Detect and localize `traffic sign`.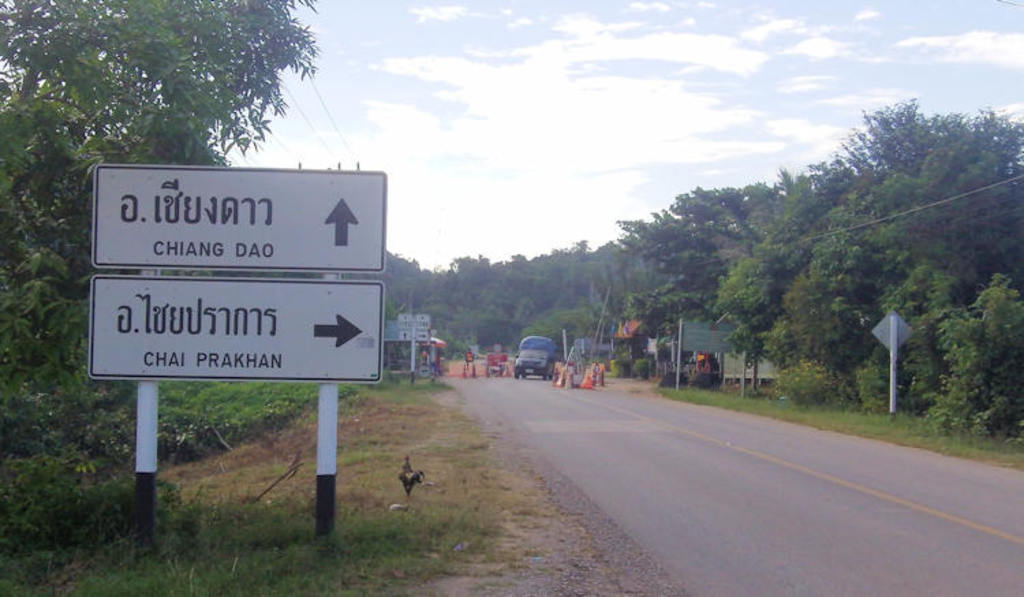
Localized at (87, 167, 390, 270).
